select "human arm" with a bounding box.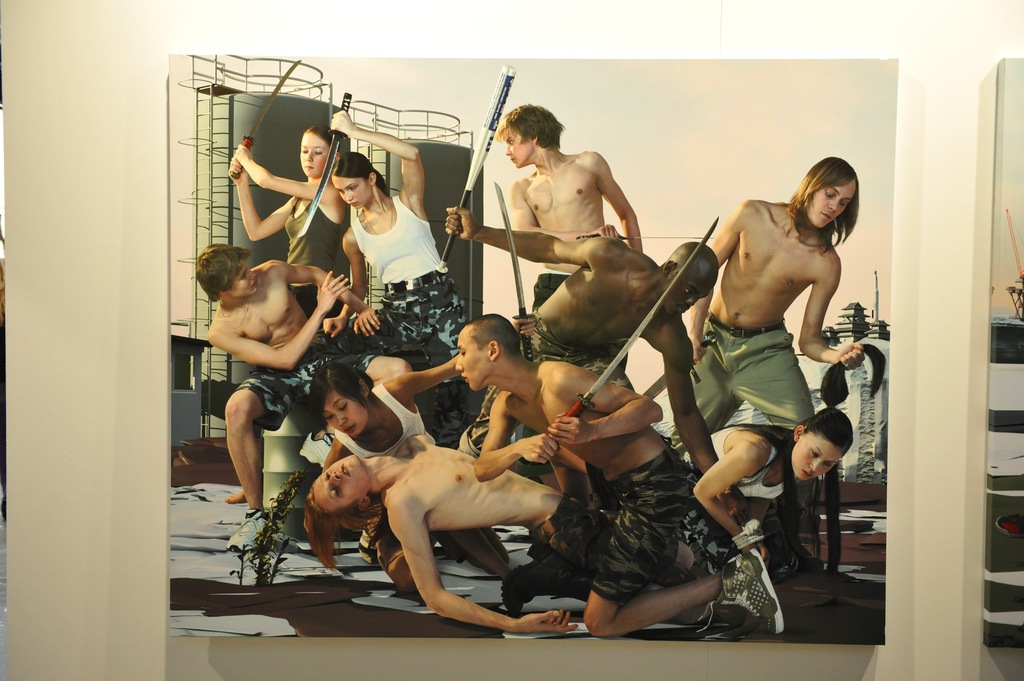
bbox(593, 144, 649, 260).
